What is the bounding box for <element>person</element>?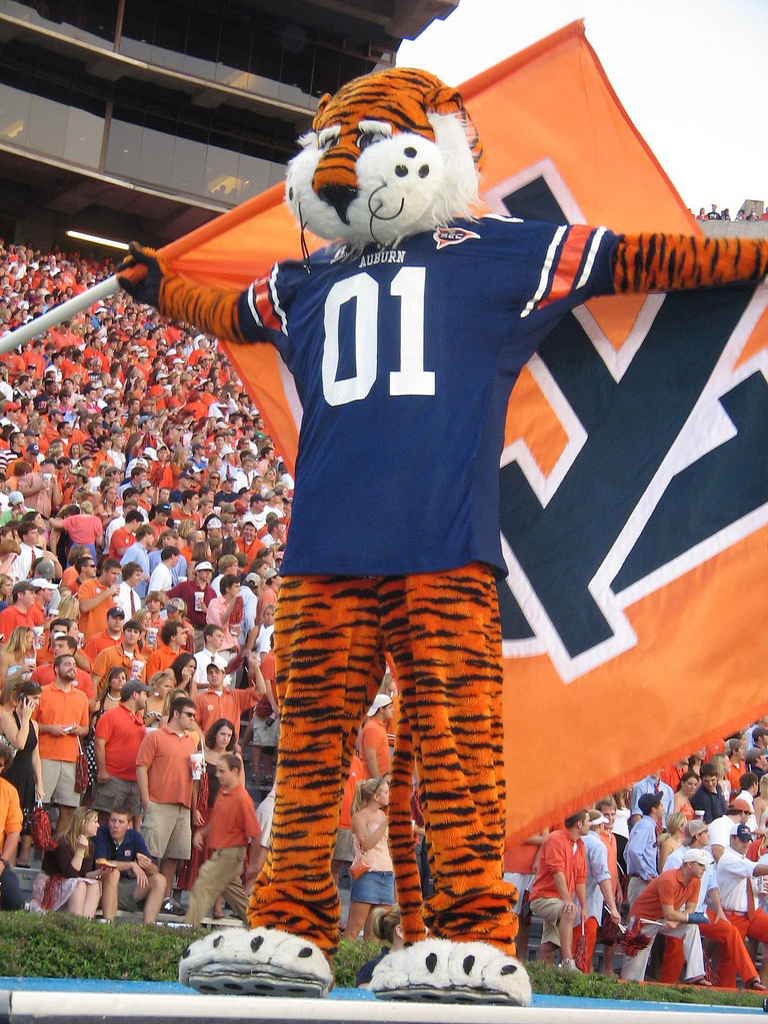
region(108, 508, 145, 556).
